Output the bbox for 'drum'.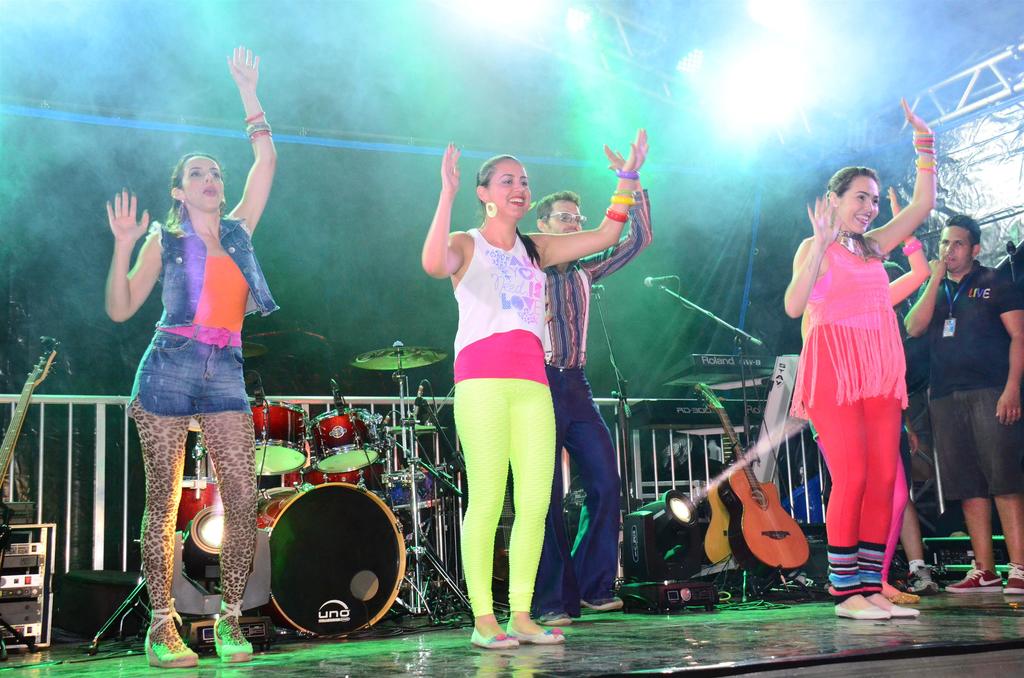
bbox=[374, 470, 452, 510].
